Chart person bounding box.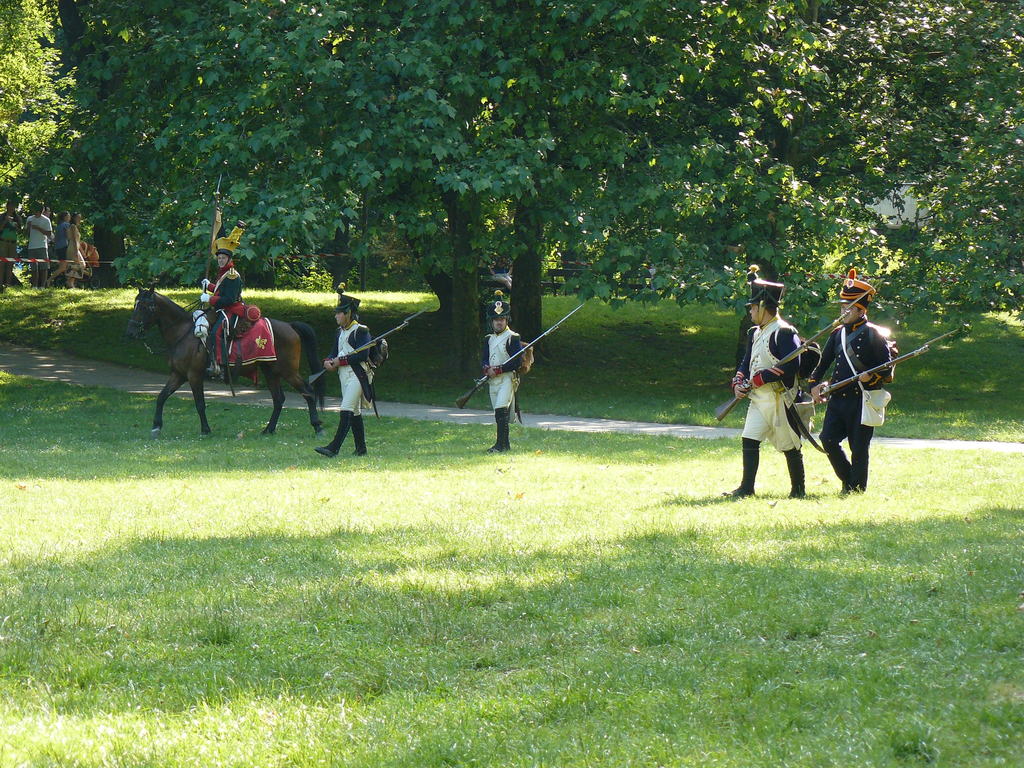
Charted: box=[484, 296, 527, 449].
